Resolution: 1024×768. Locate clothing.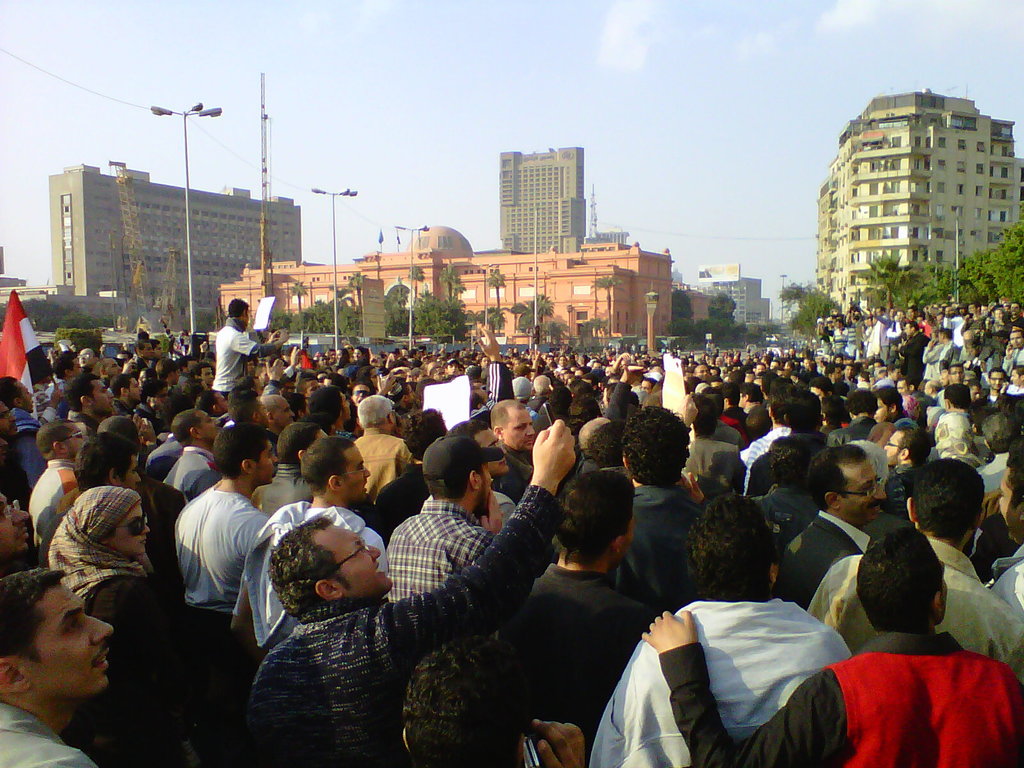
{"x1": 997, "y1": 339, "x2": 1023, "y2": 379}.
